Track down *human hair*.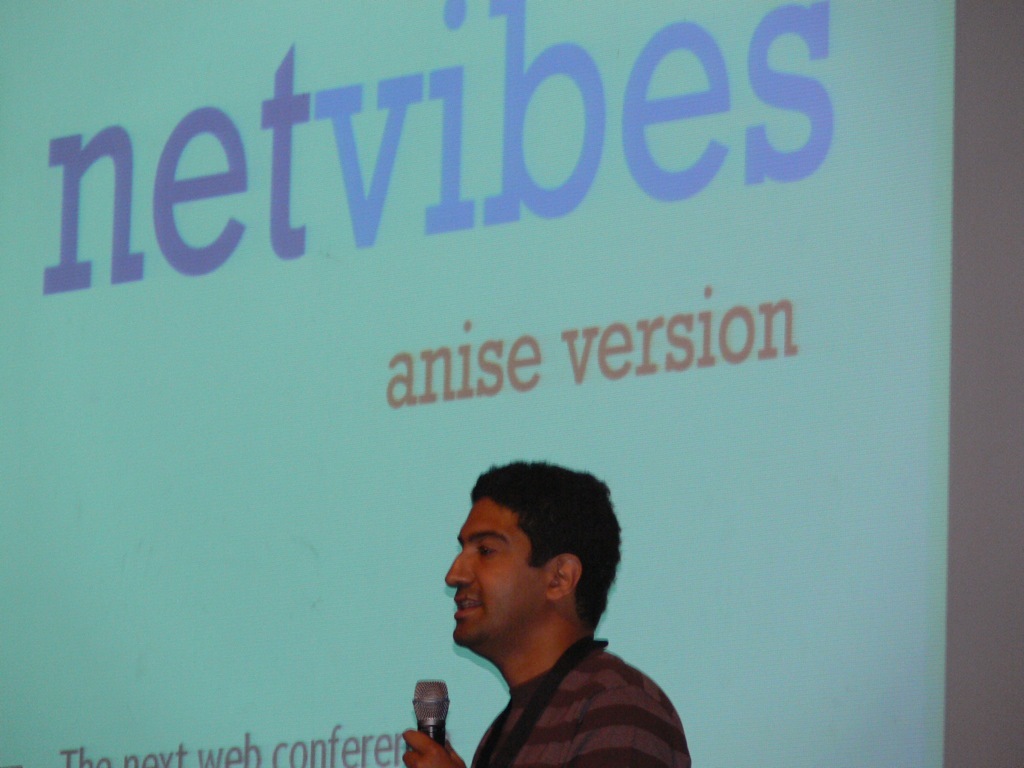
Tracked to [x1=448, y1=463, x2=618, y2=646].
